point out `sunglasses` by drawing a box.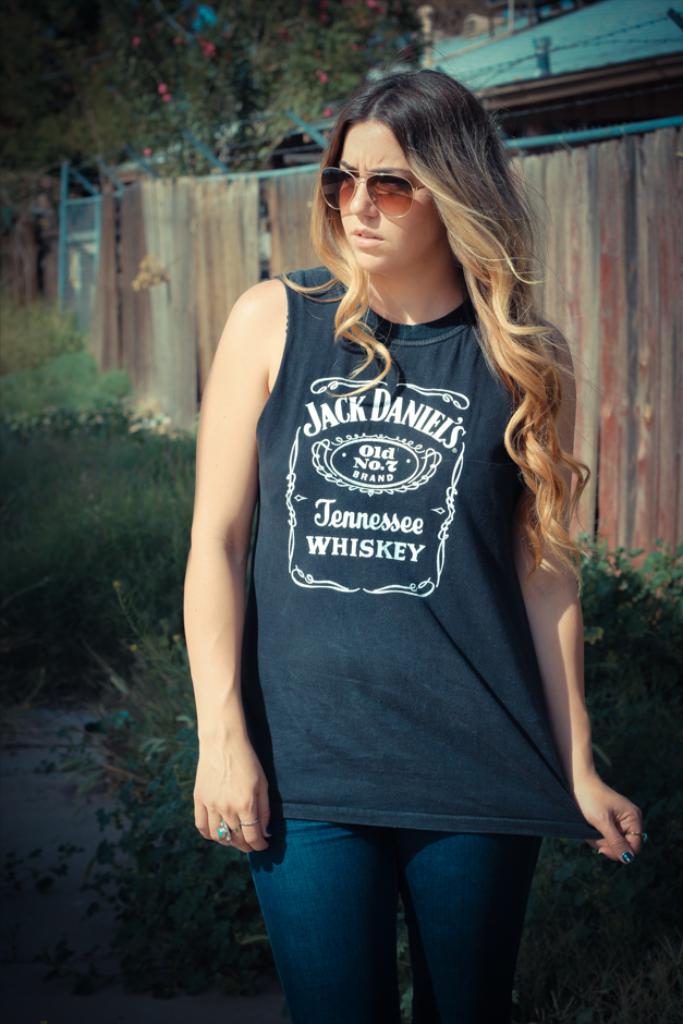
321:164:424:215.
